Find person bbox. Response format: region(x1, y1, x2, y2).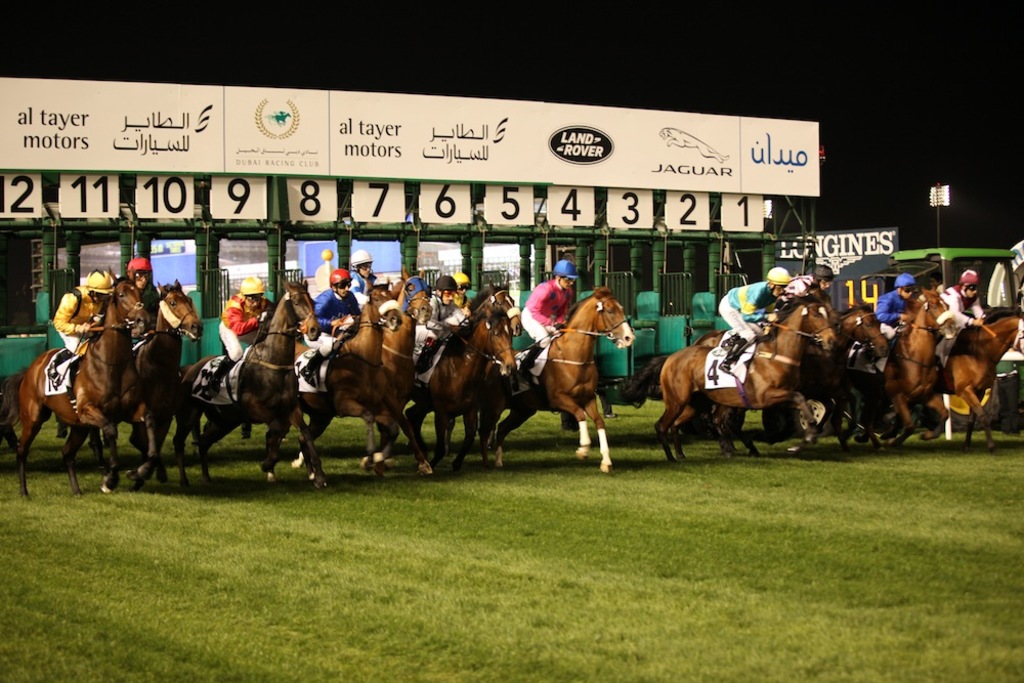
region(52, 266, 115, 391).
